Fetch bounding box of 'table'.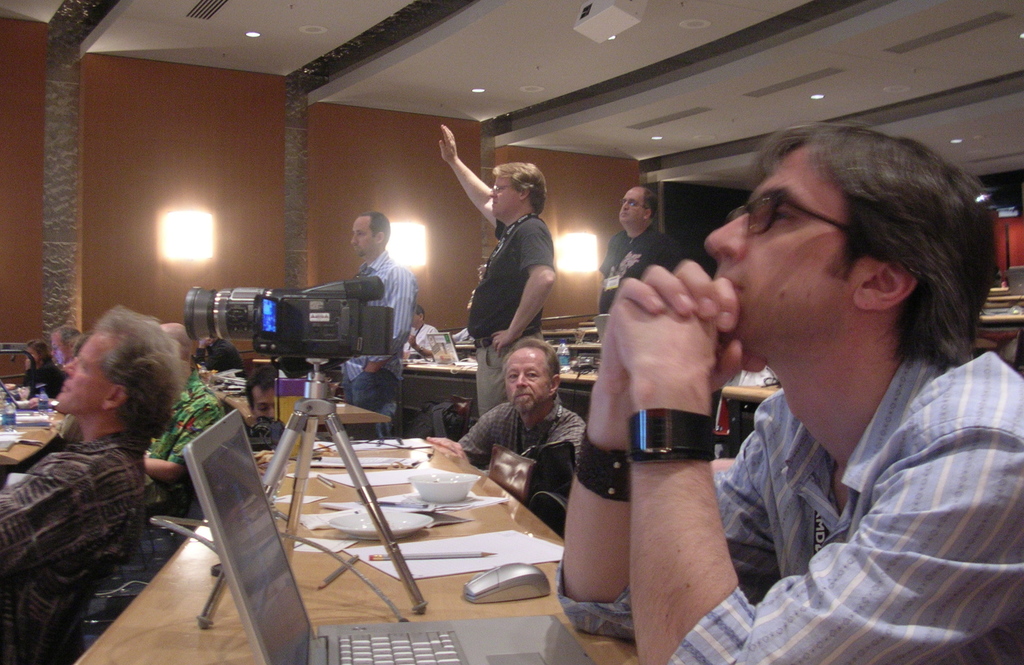
Bbox: [982,290,1023,307].
